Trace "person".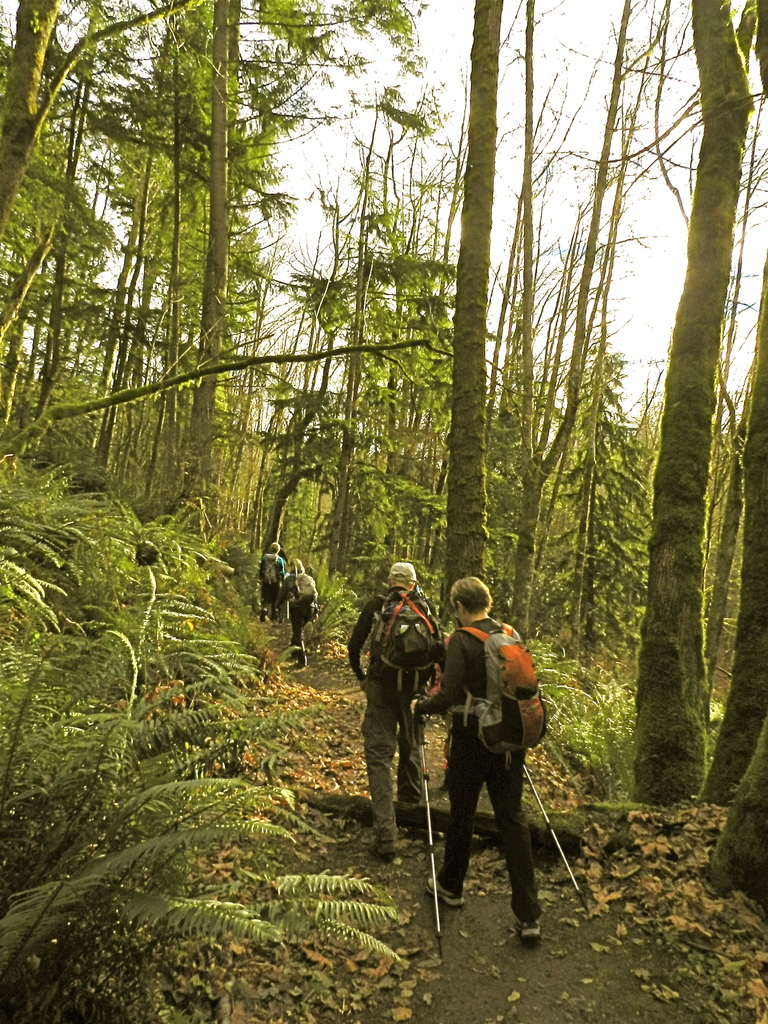
Traced to 286:552:318:662.
